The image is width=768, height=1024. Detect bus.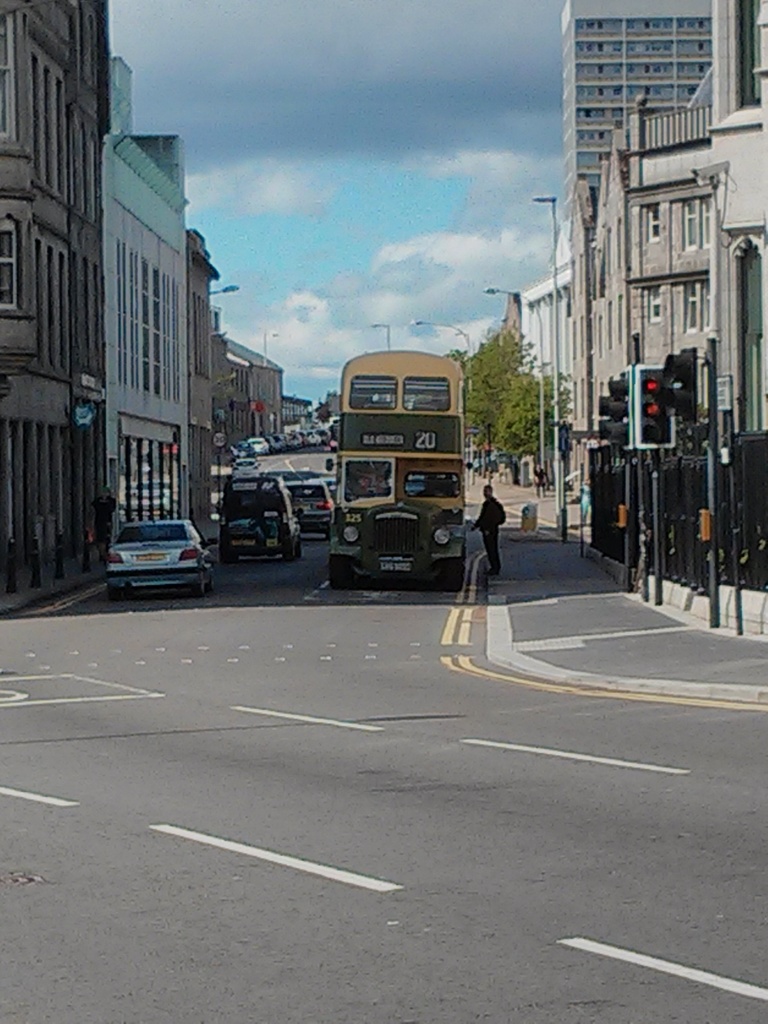
Detection: {"x1": 324, "y1": 348, "x2": 473, "y2": 593}.
